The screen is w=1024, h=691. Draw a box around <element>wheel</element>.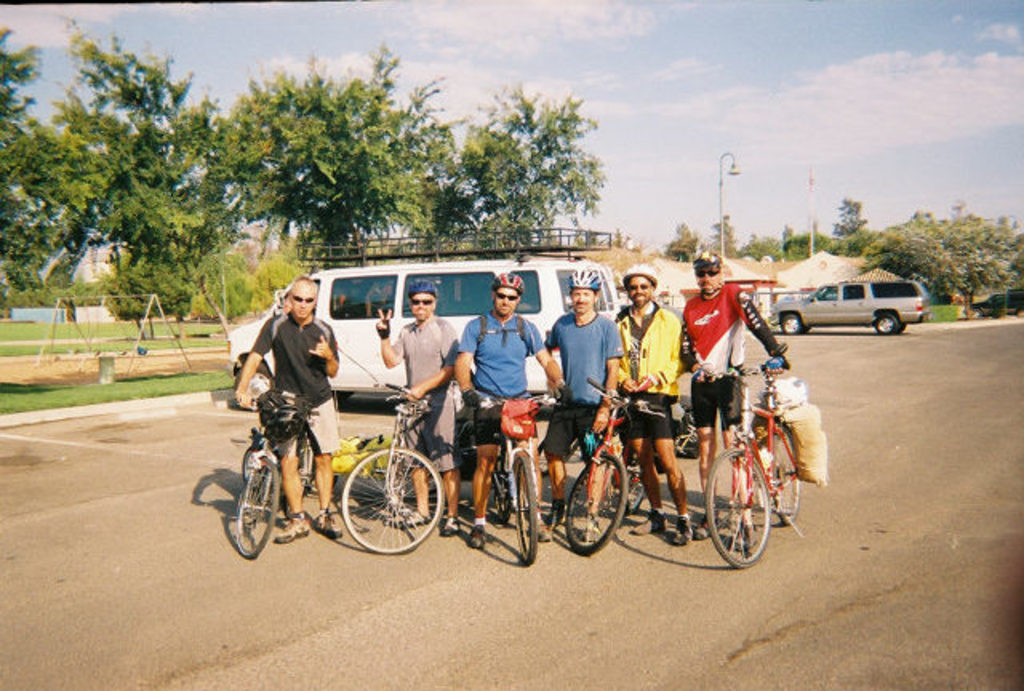
232,461,286,558.
